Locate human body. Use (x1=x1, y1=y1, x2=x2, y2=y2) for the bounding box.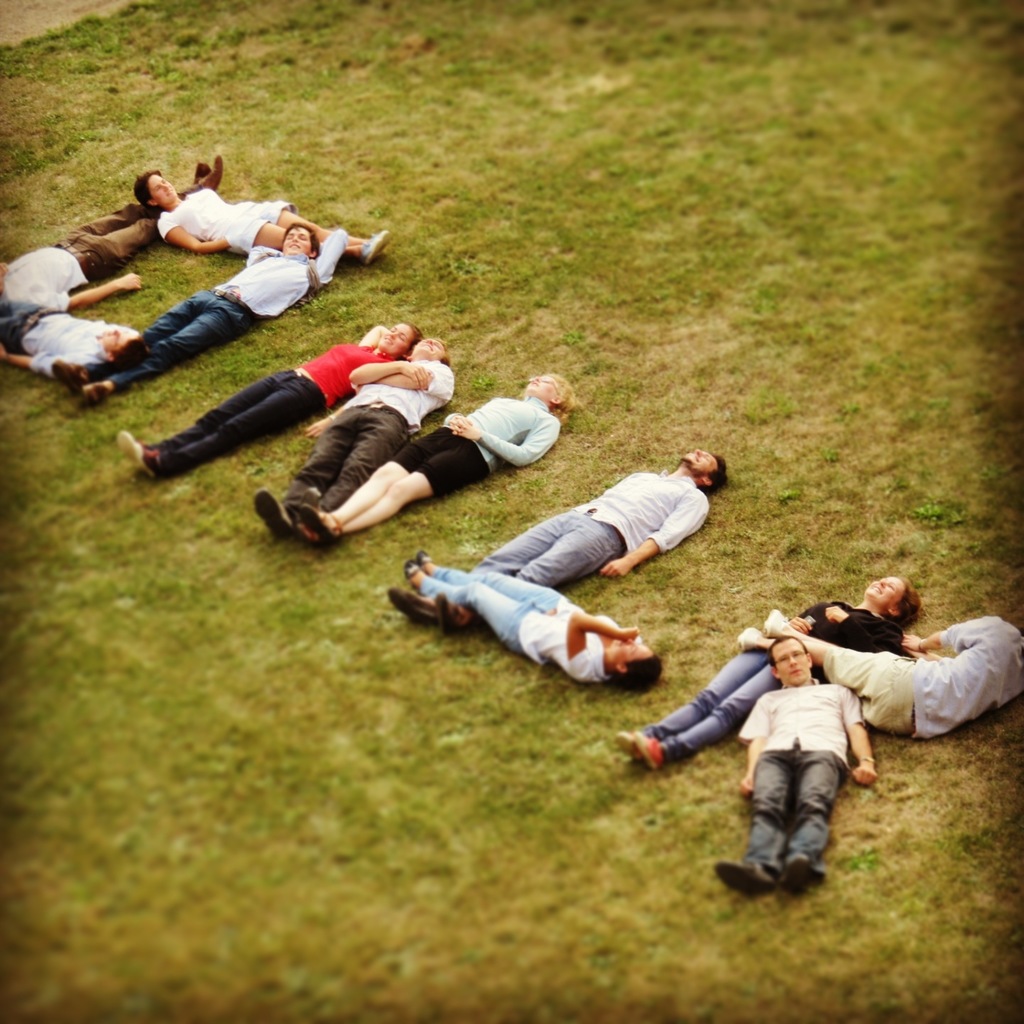
(x1=613, y1=575, x2=925, y2=772).
